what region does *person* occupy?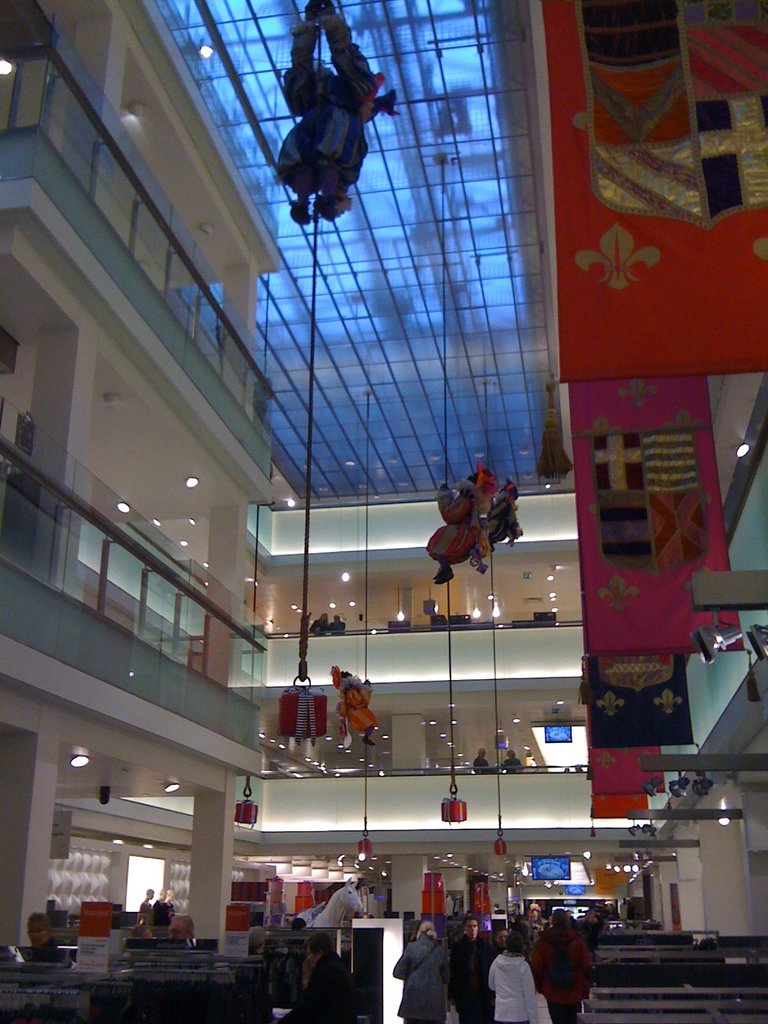
BBox(488, 931, 538, 1023).
